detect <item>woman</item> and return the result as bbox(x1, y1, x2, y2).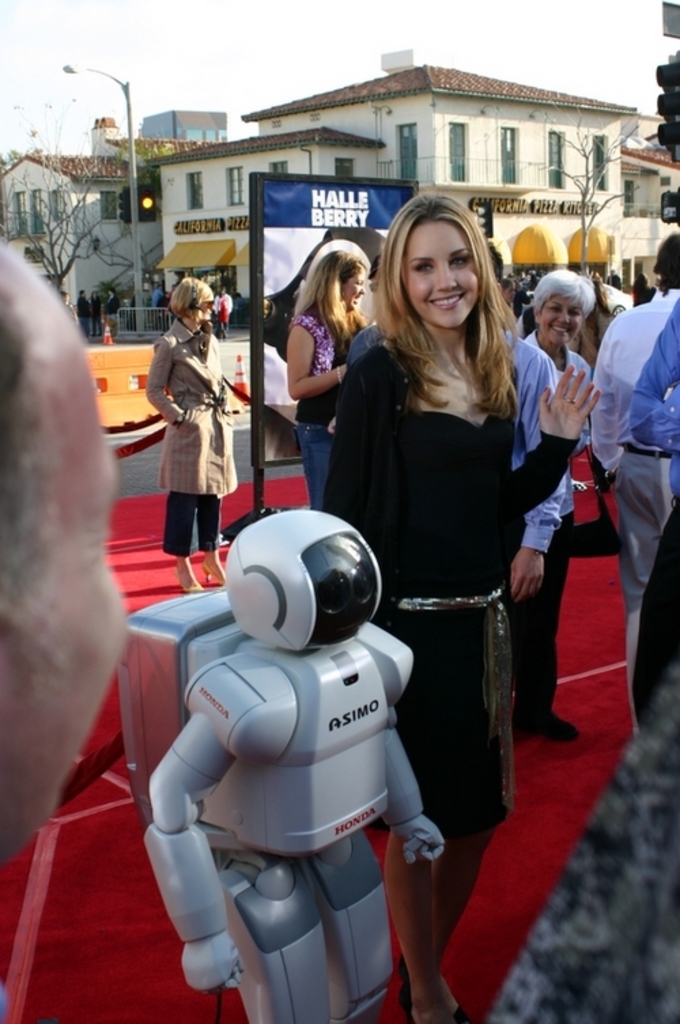
bbox(280, 242, 377, 505).
